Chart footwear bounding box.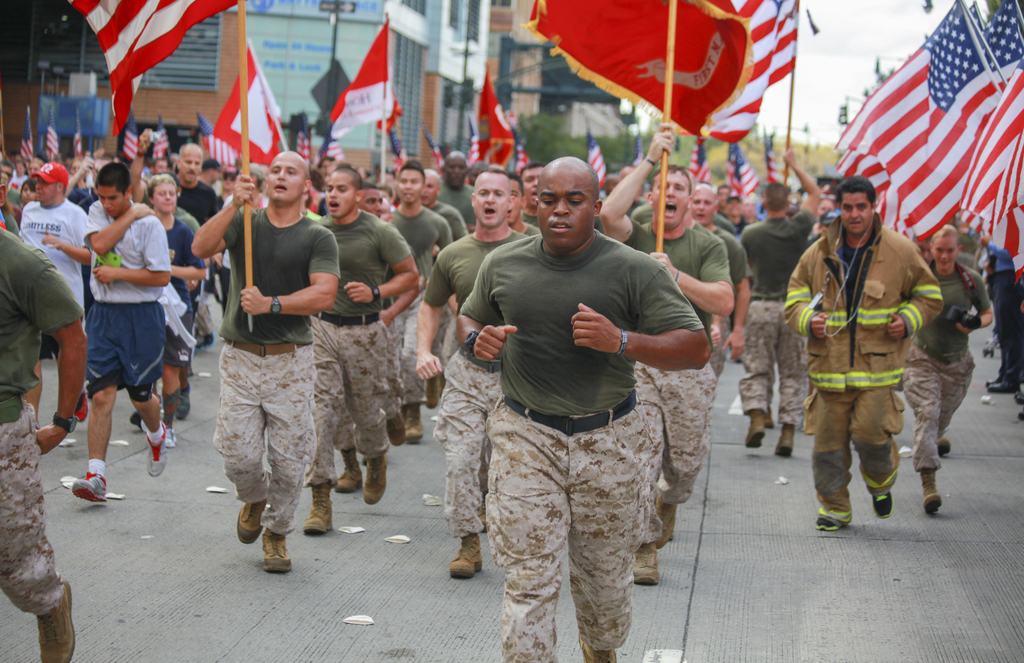
Charted: 655/497/675/552.
